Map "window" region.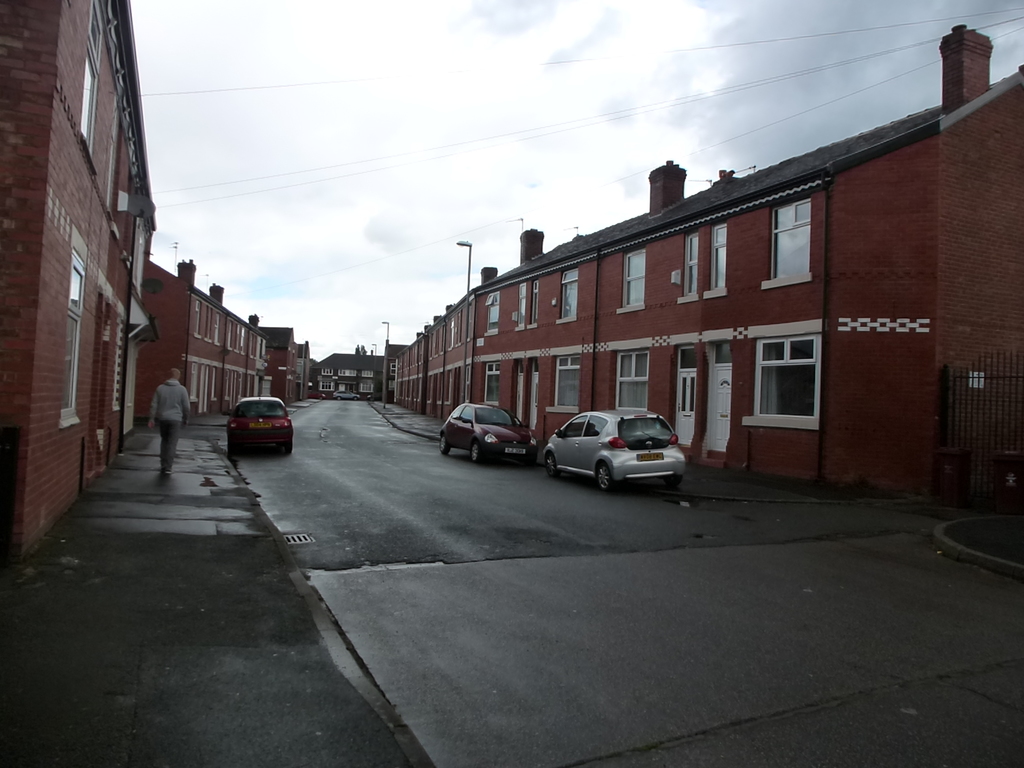
Mapped to {"left": 547, "top": 356, "right": 585, "bottom": 412}.
